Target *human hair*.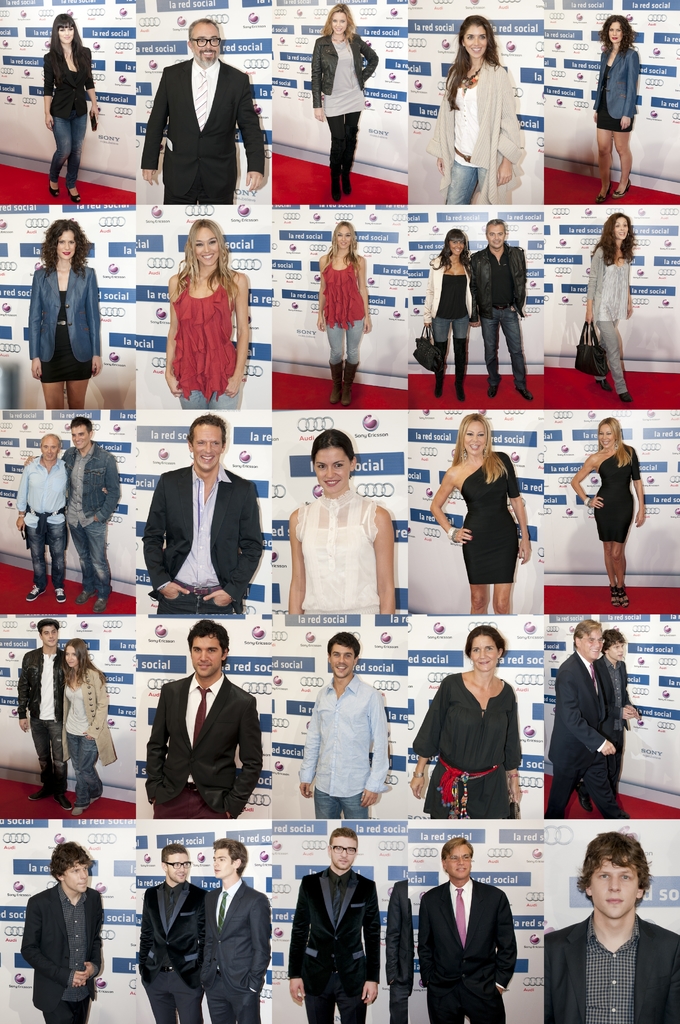
Target region: x1=214, y1=841, x2=247, y2=874.
